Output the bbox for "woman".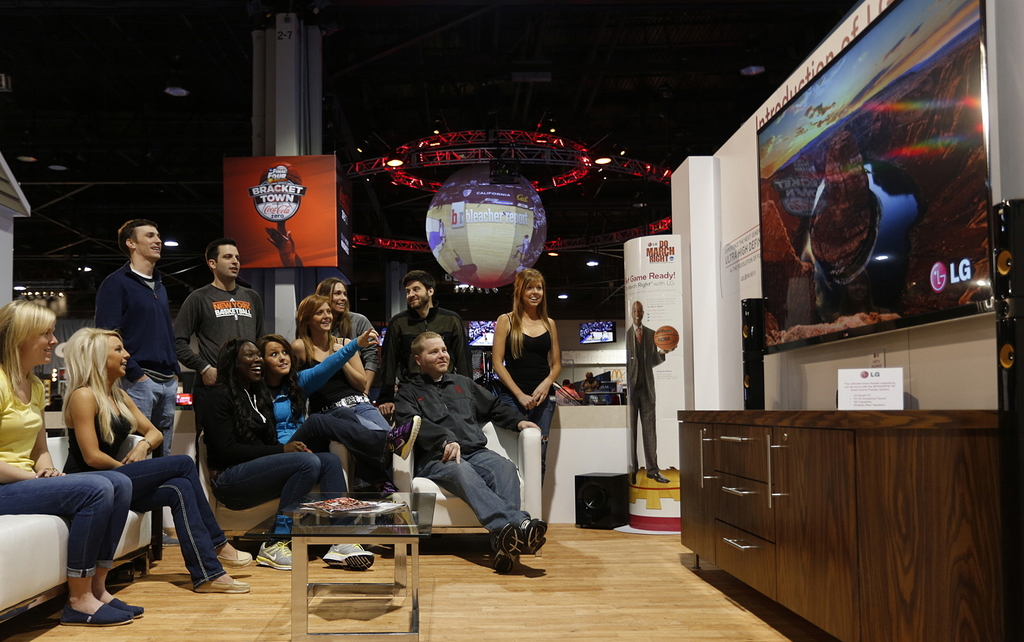
bbox=(254, 333, 422, 563).
